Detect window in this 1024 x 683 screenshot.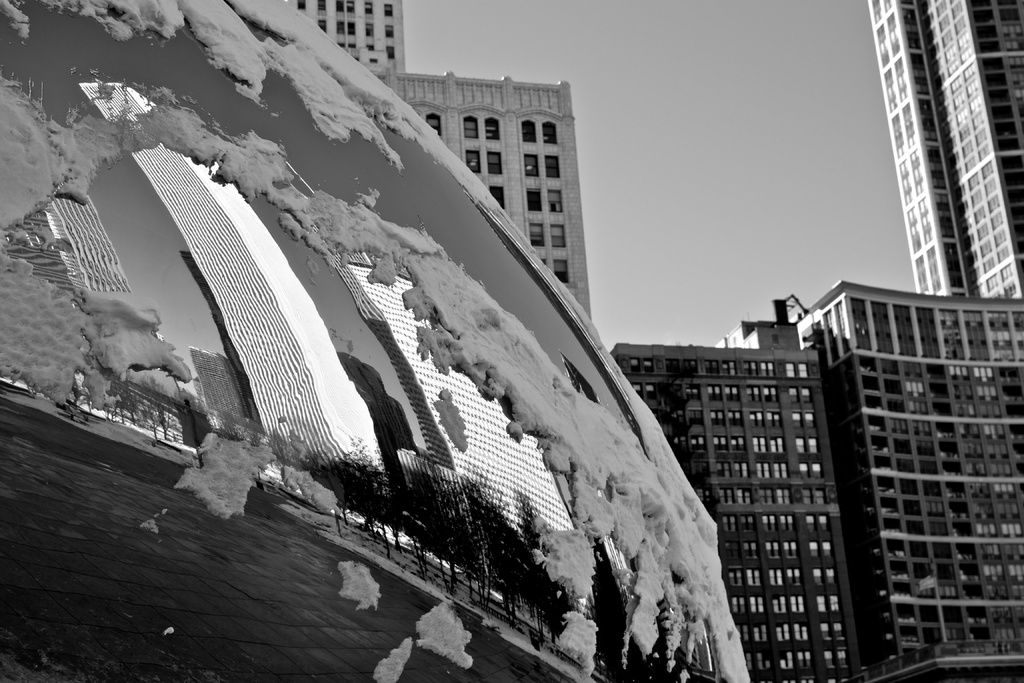
Detection: <region>545, 149, 564, 190</region>.
